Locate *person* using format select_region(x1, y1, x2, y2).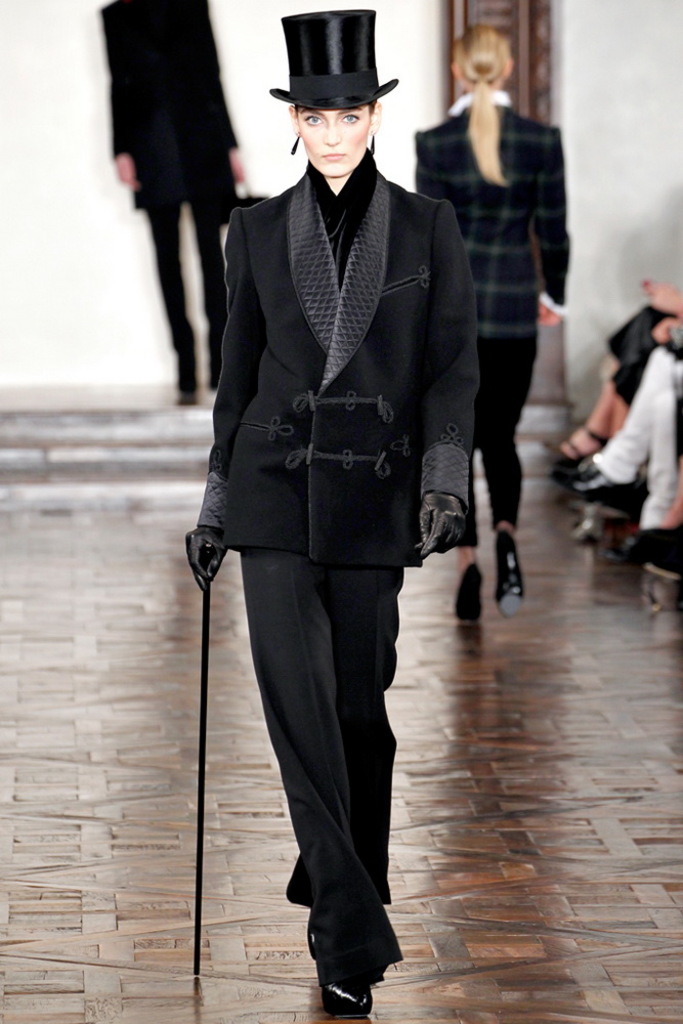
select_region(414, 26, 566, 604).
